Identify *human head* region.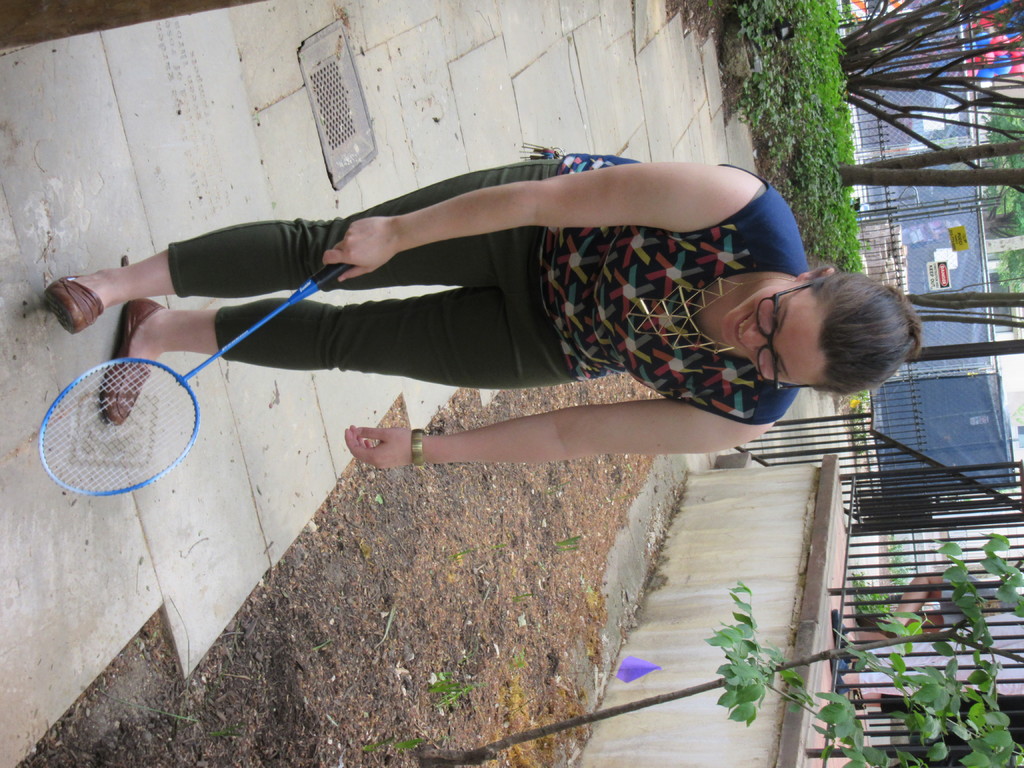
Region: 721, 263, 923, 390.
